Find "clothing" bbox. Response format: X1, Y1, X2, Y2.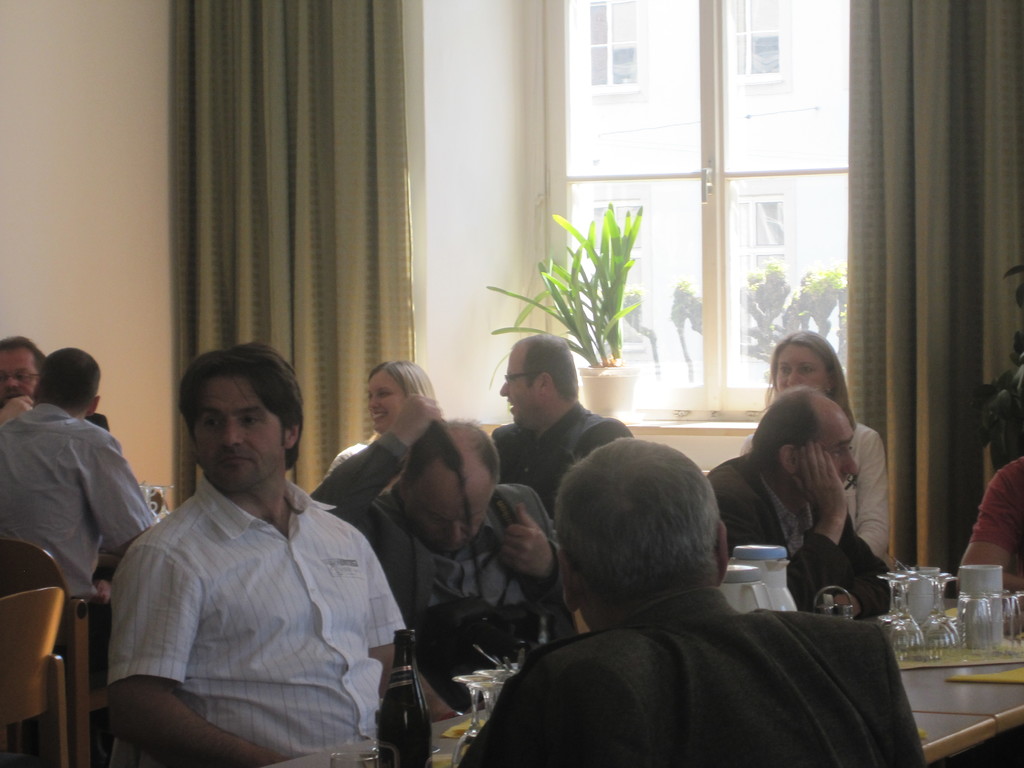
0, 397, 31, 436.
